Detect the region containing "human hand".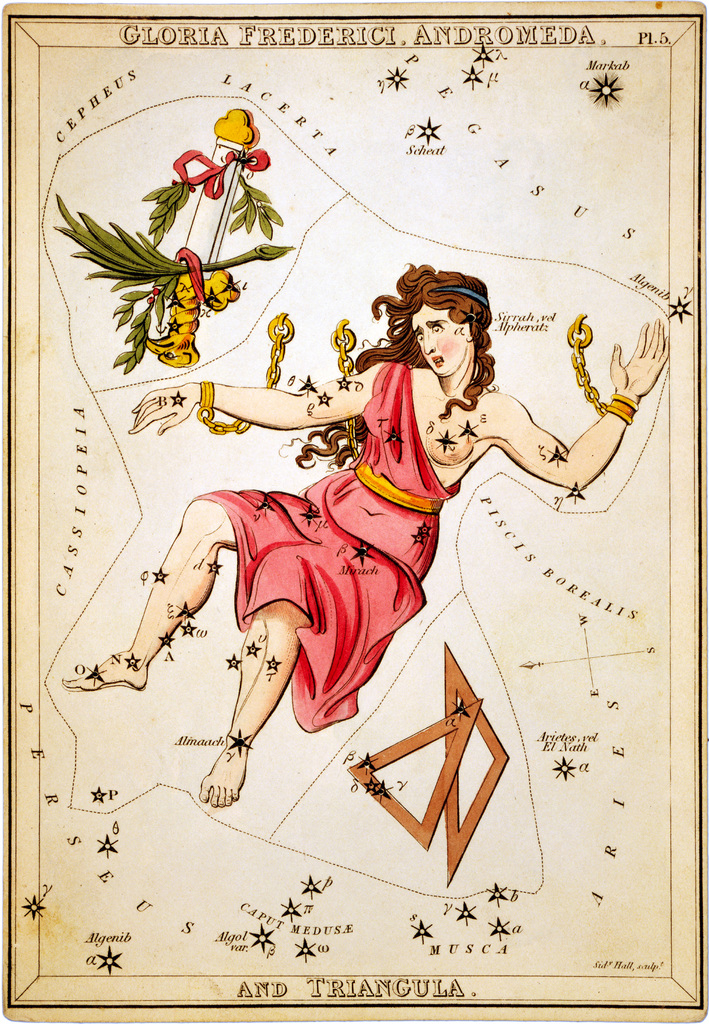
region(124, 381, 203, 435).
